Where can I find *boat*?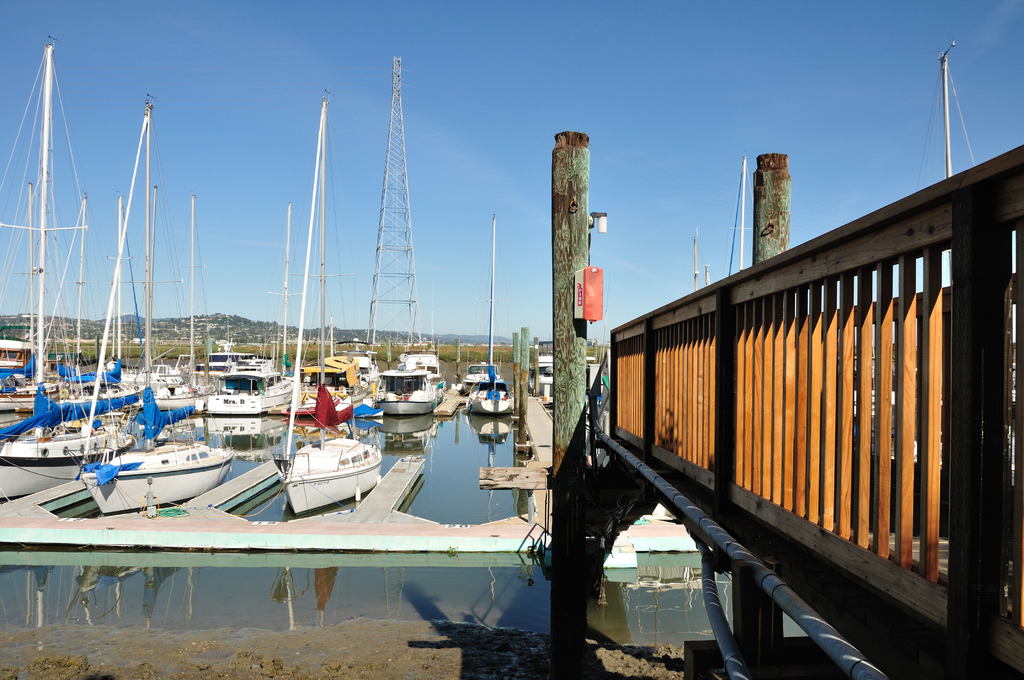
You can find it at crop(118, 188, 163, 380).
